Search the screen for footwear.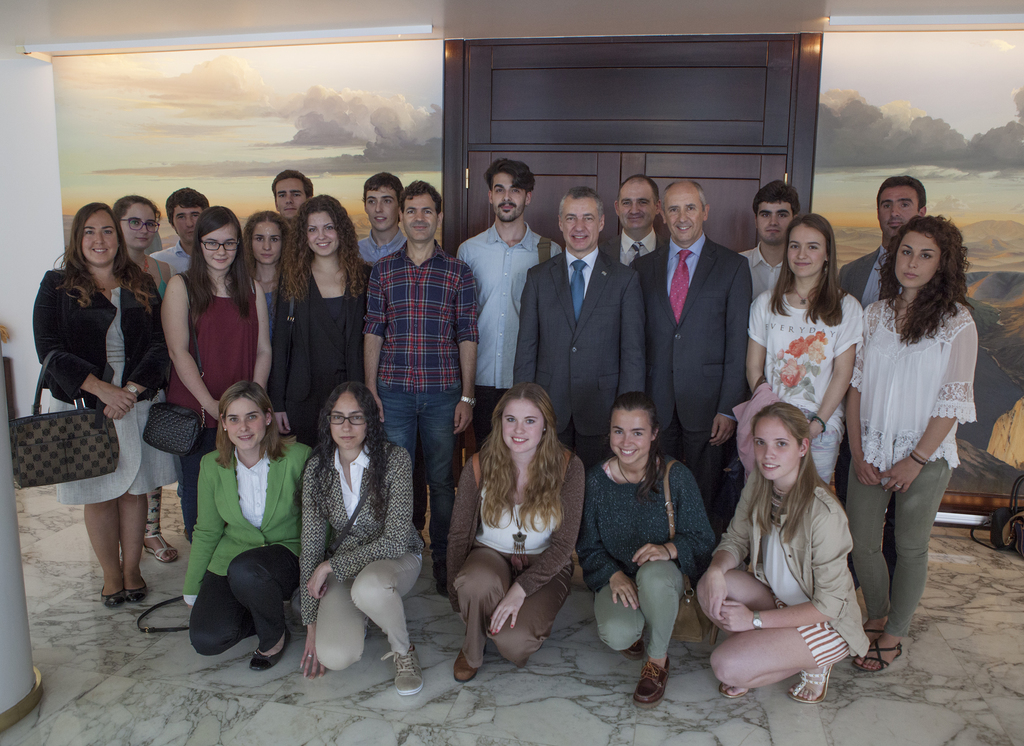
Found at [left=382, top=649, right=419, bottom=691].
